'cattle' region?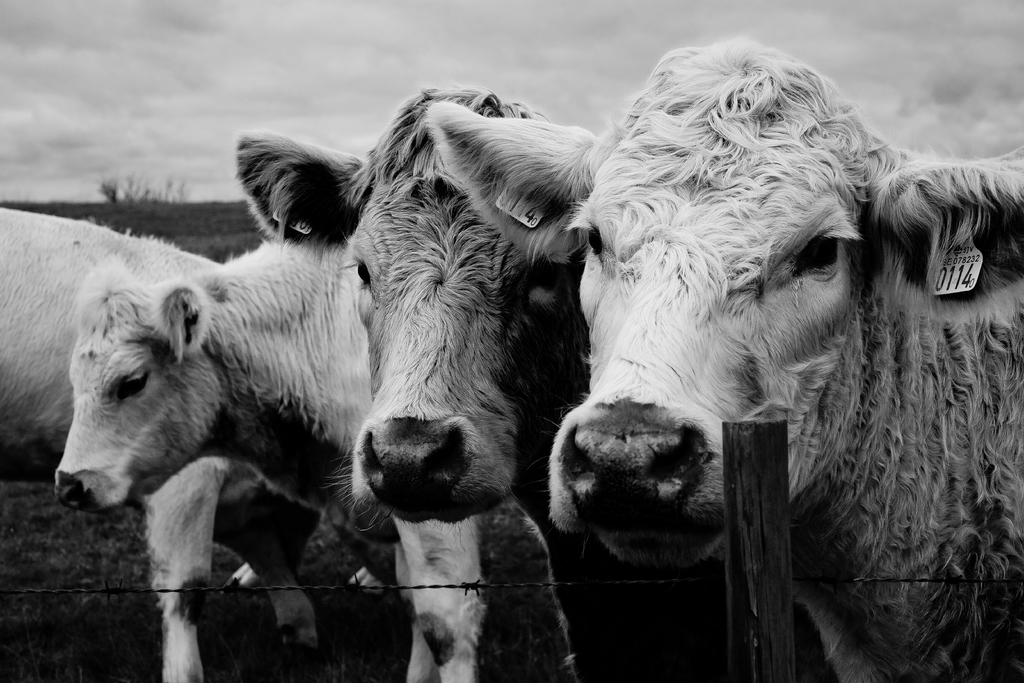
{"left": 232, "top": 76, "right": 577, "bottom": 682}
